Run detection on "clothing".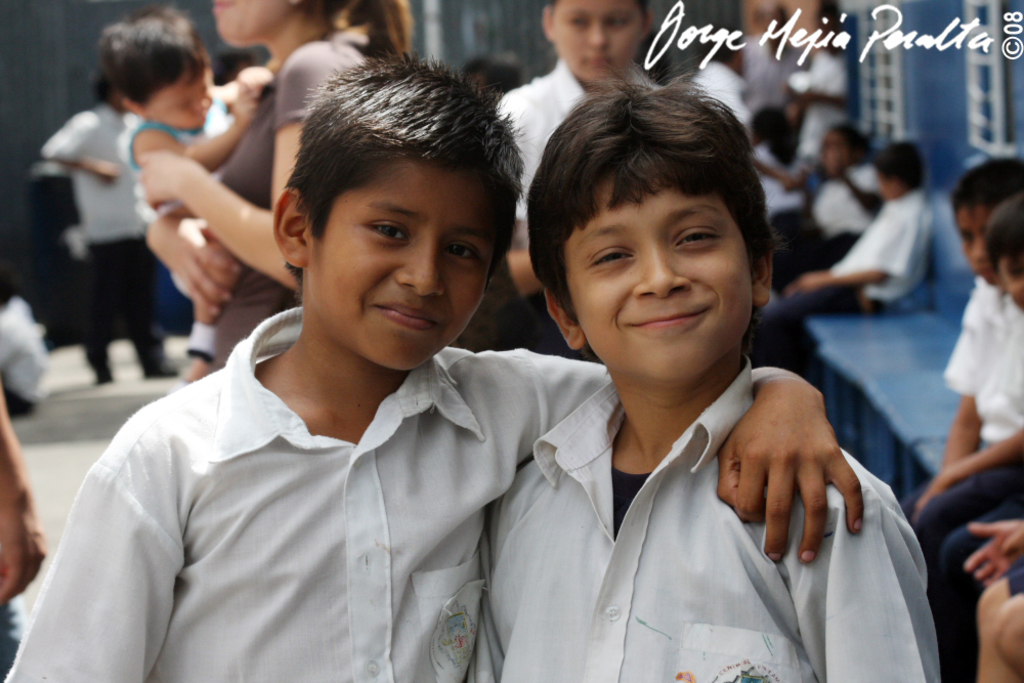
Result: crop(760, 196, 929, 367).
